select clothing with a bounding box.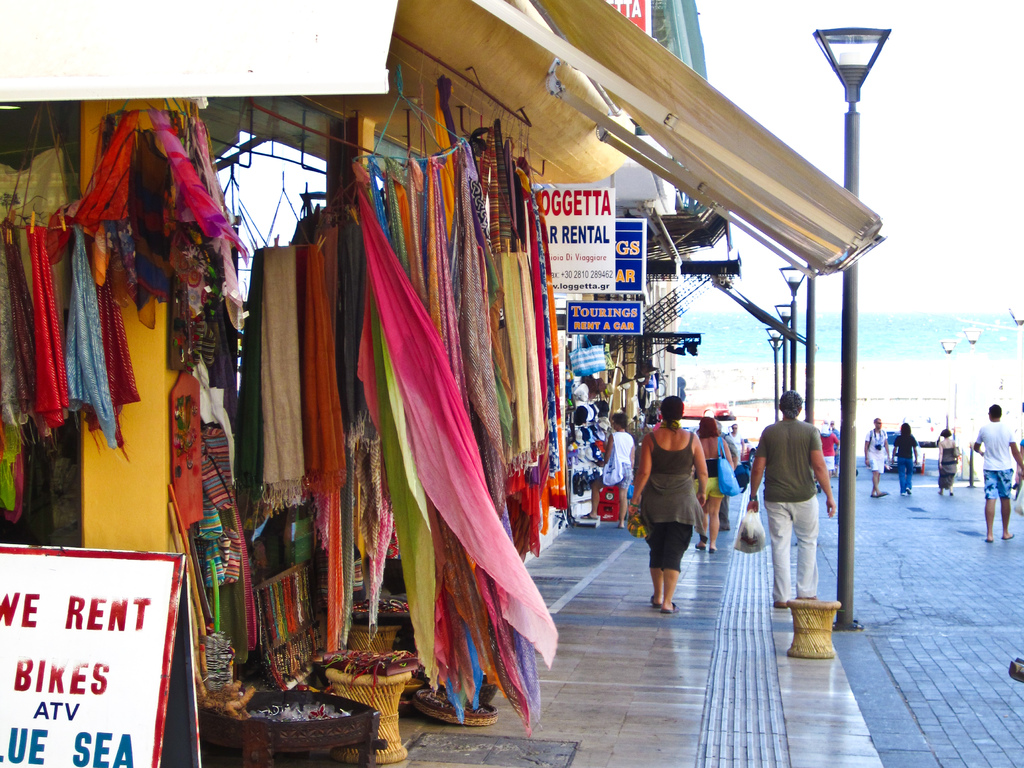
select_region(897, 431, 914, 491).
